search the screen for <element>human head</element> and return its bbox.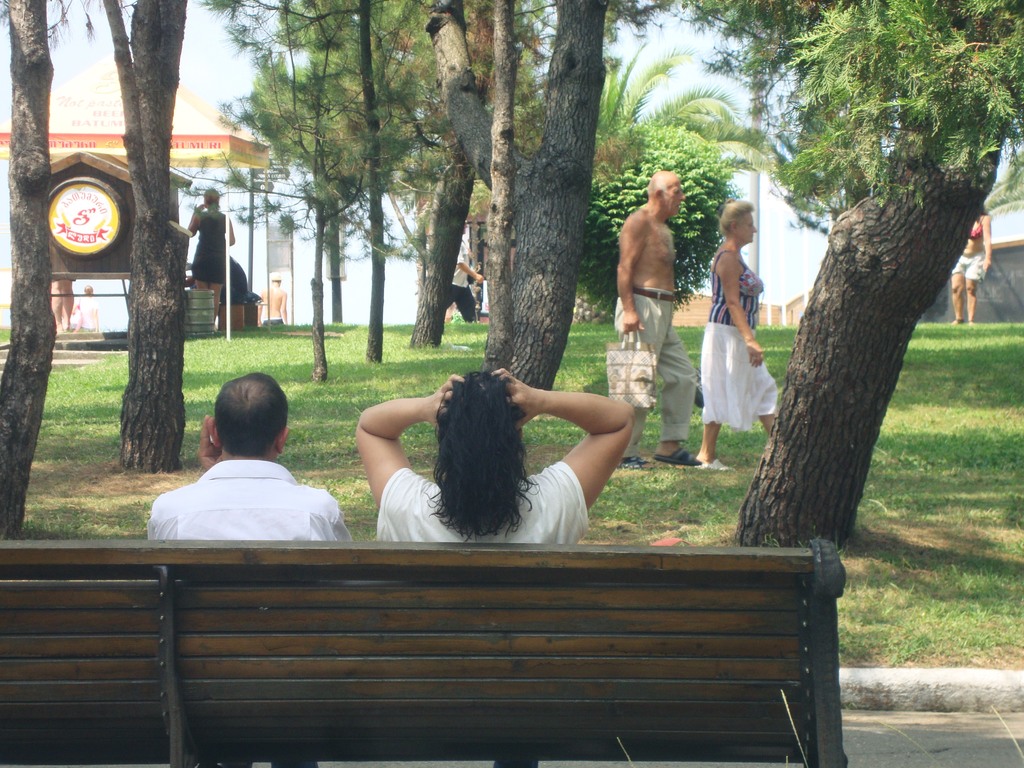
Found: rect(200, 186, 221, 208).
